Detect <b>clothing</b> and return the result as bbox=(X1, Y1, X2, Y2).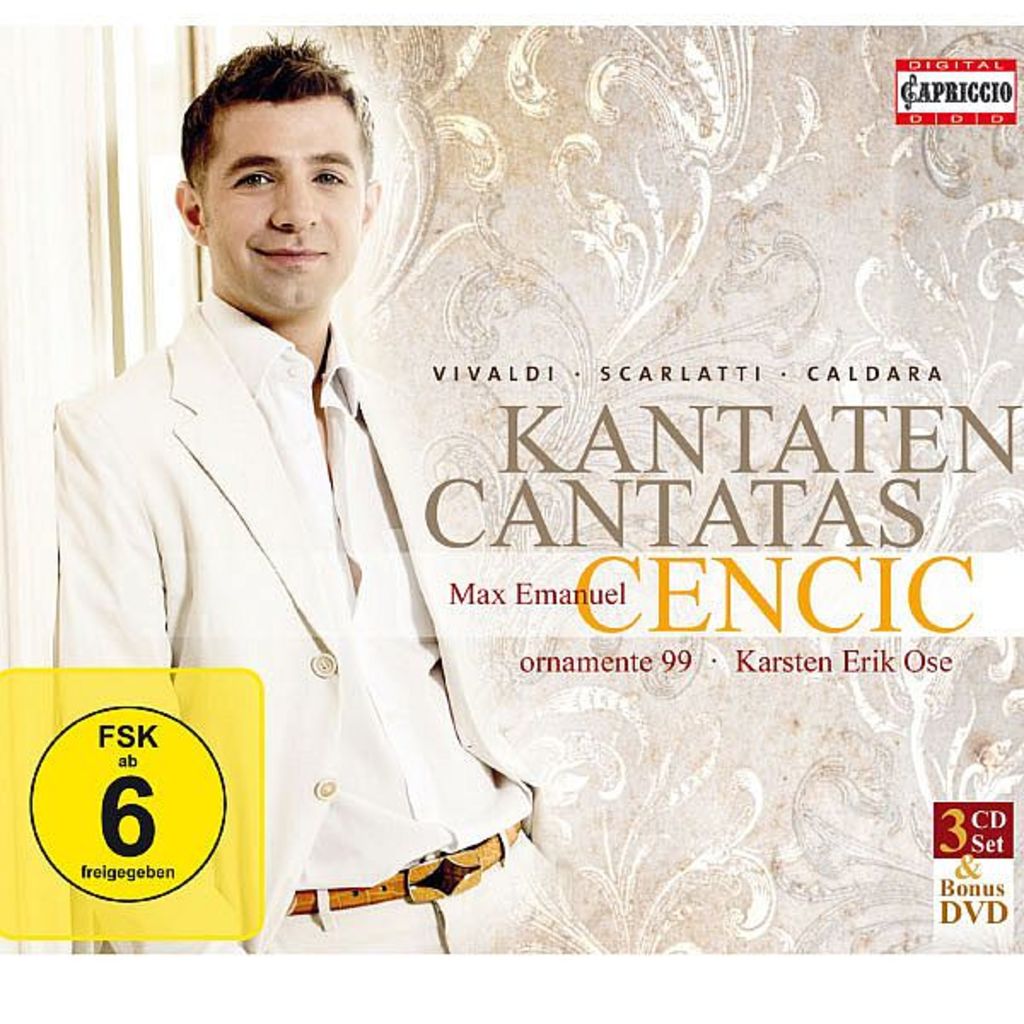
bbox=(41, 287, 567, 961).
